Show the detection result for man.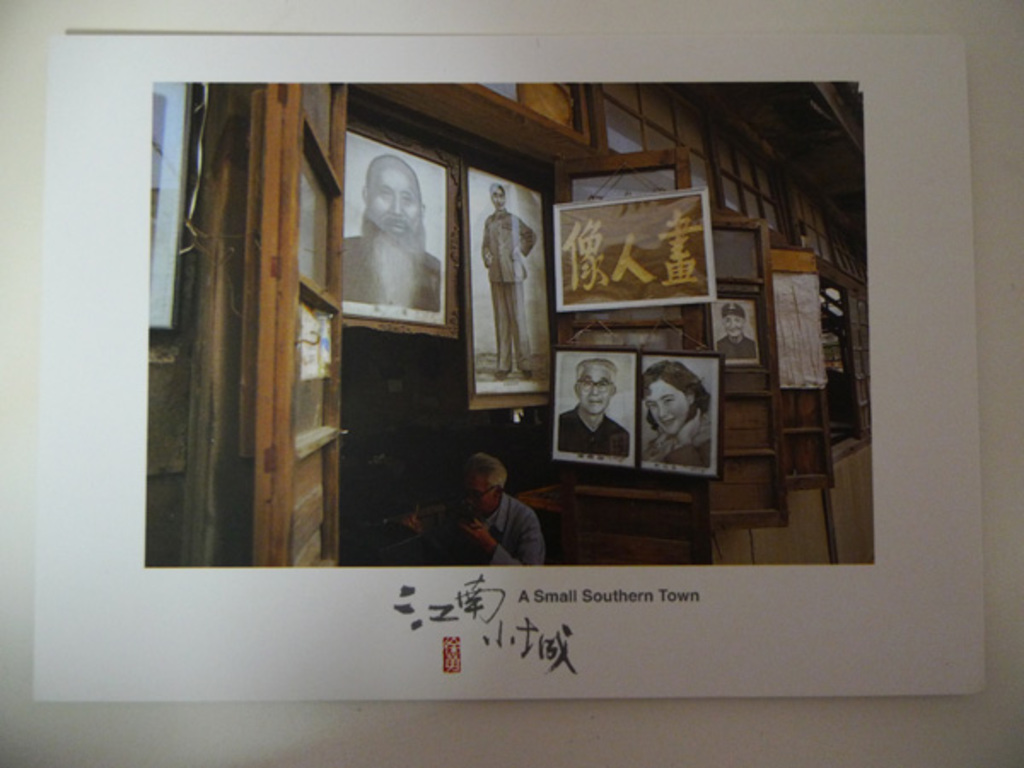
box=[428, 449, 565, 580].
